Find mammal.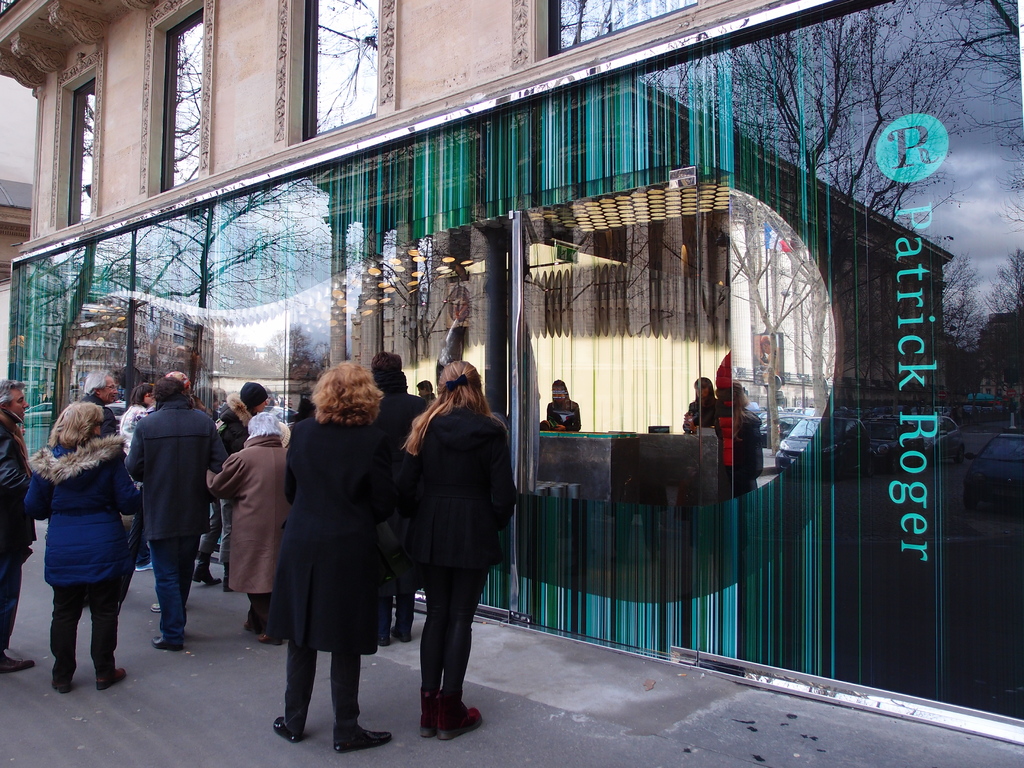
locate(271, 364, 404, 751).
